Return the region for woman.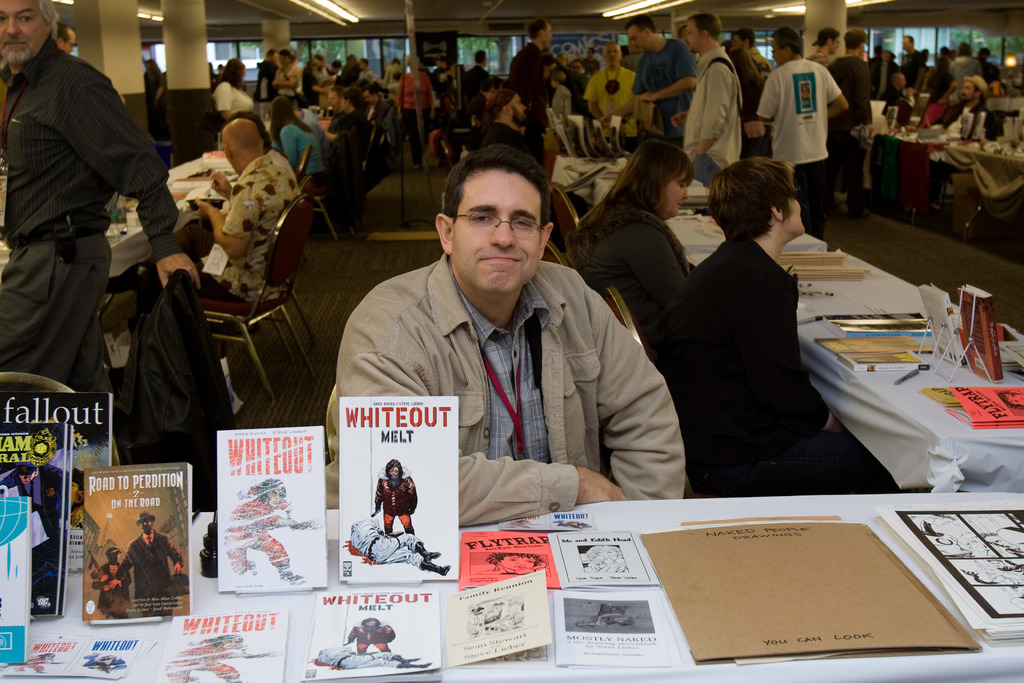
731/53/772/160.
